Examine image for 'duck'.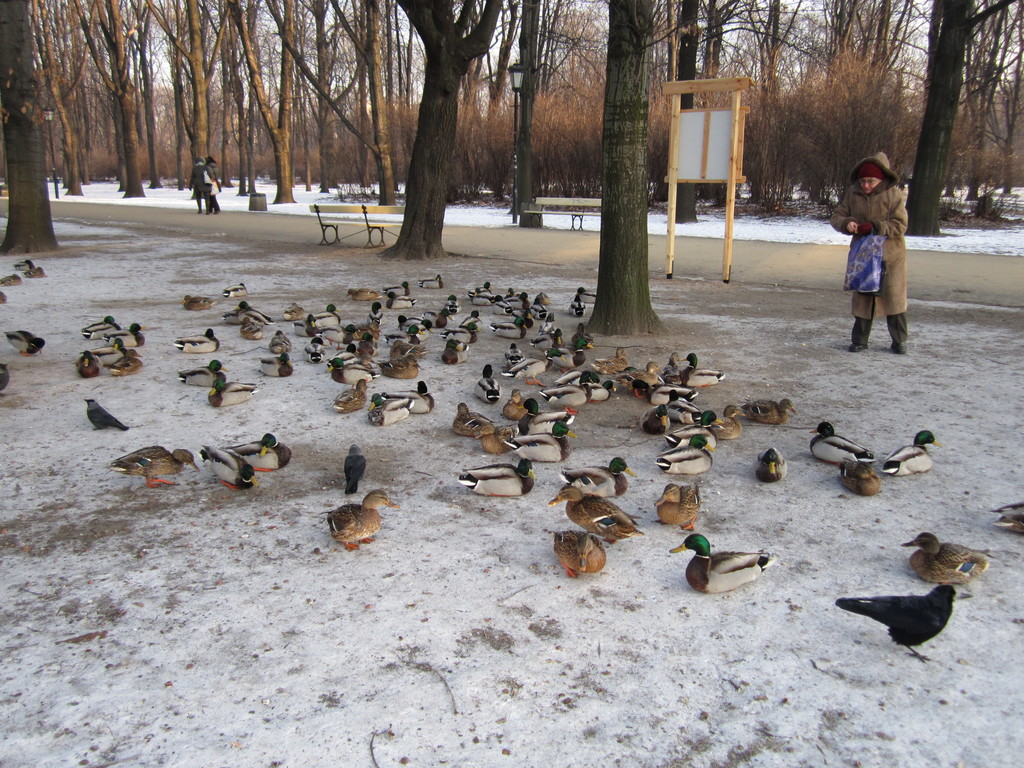
Examination result: (806,418,874,460).
